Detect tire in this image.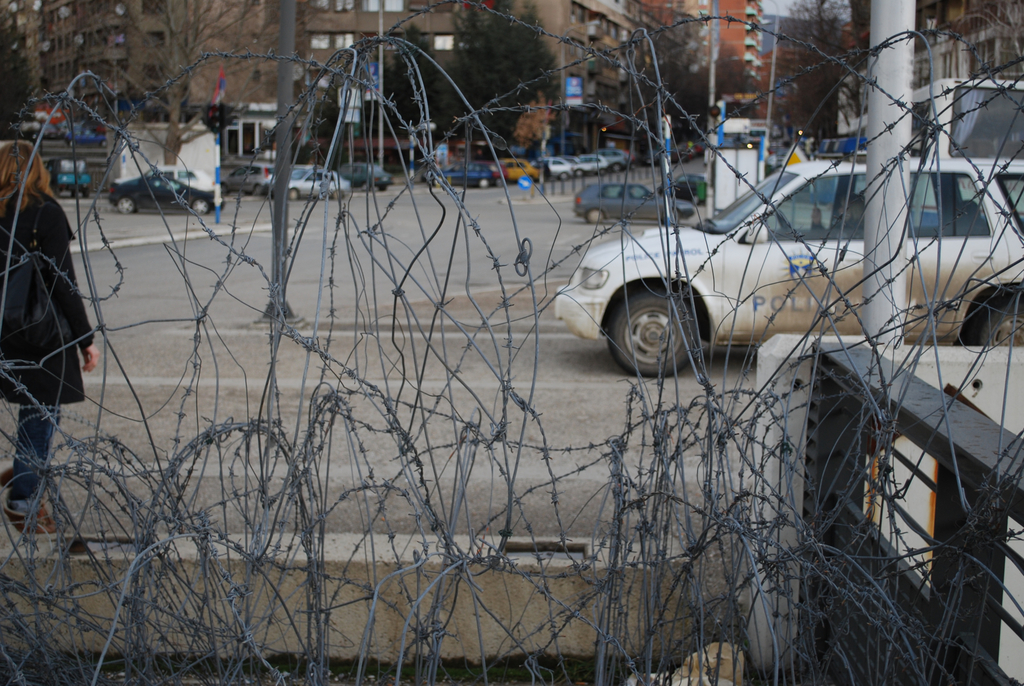
Detection: pyautogui.locateOnScreen(376, 183, 387, 193).
